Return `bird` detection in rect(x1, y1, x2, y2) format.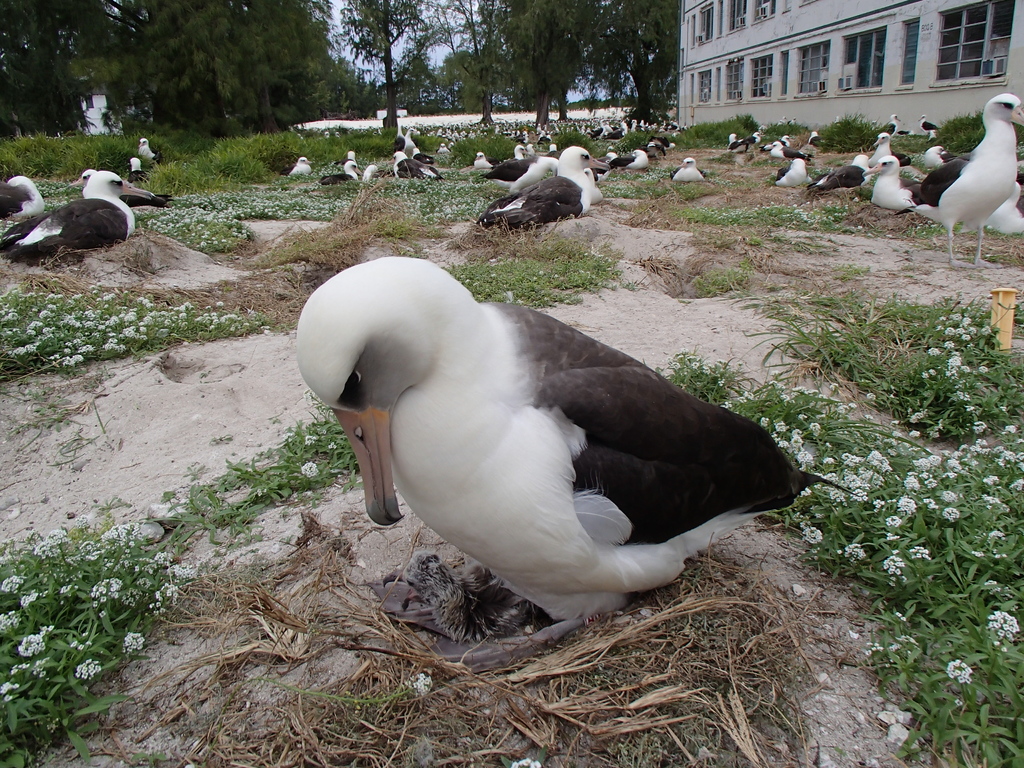
rect(669, 159, 708, 179).
